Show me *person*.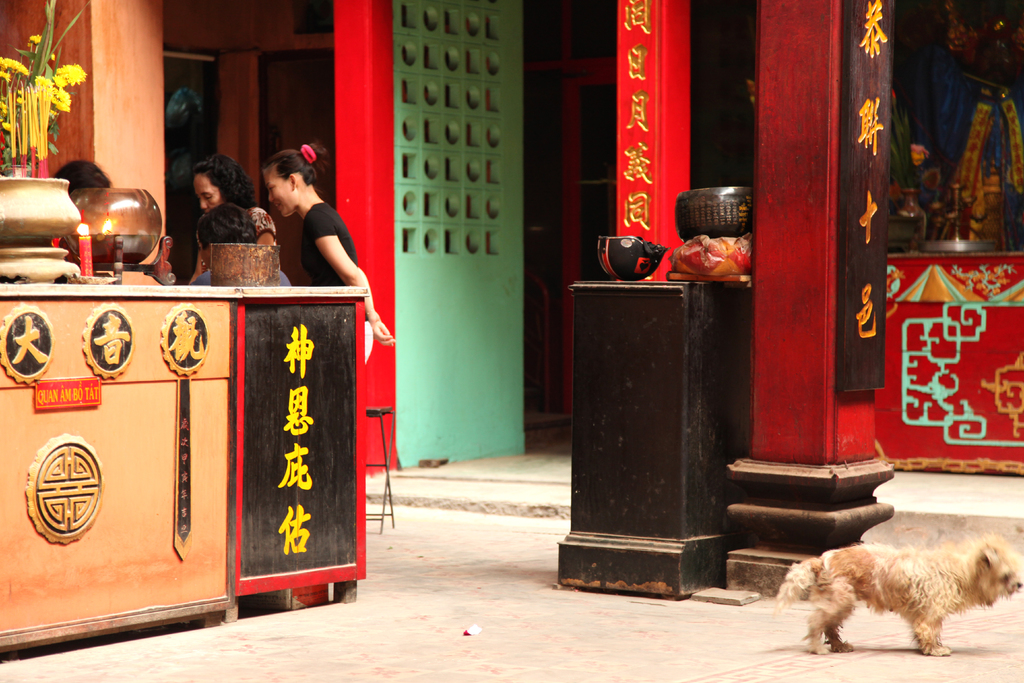
*person* is here: (49, 163, 111, 270).
